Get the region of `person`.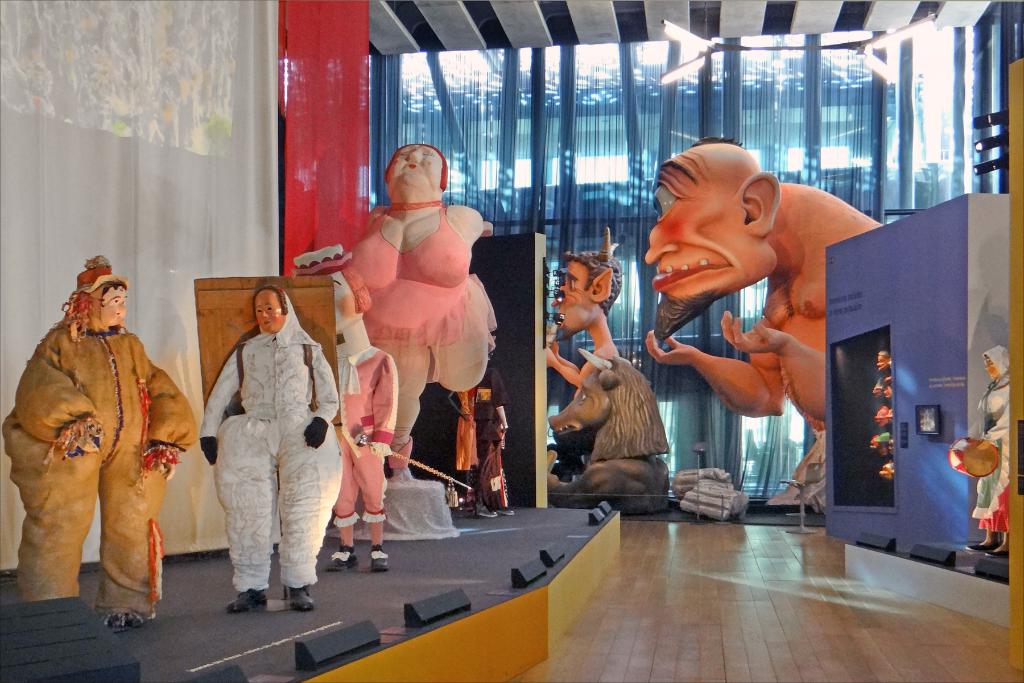
x1=644, y1=135, x2=883, y2=507.
